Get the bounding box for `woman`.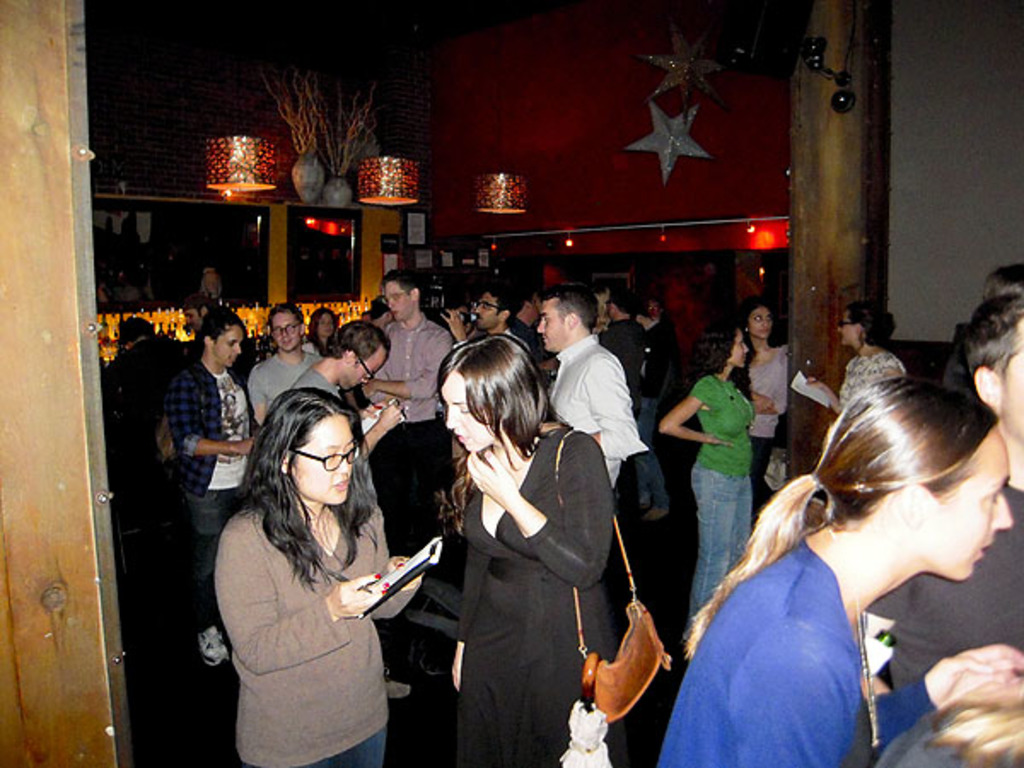
(662,326,754,645).
